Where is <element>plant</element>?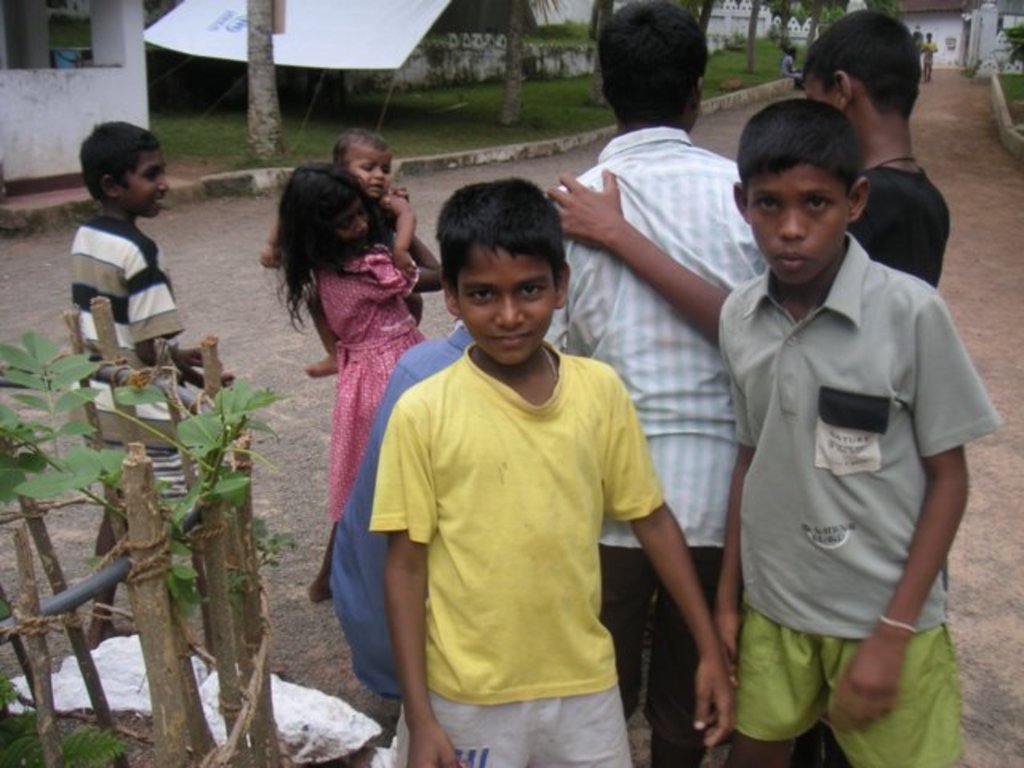
pyautogui.locateOnScreen(0, 326, 296, 765).
